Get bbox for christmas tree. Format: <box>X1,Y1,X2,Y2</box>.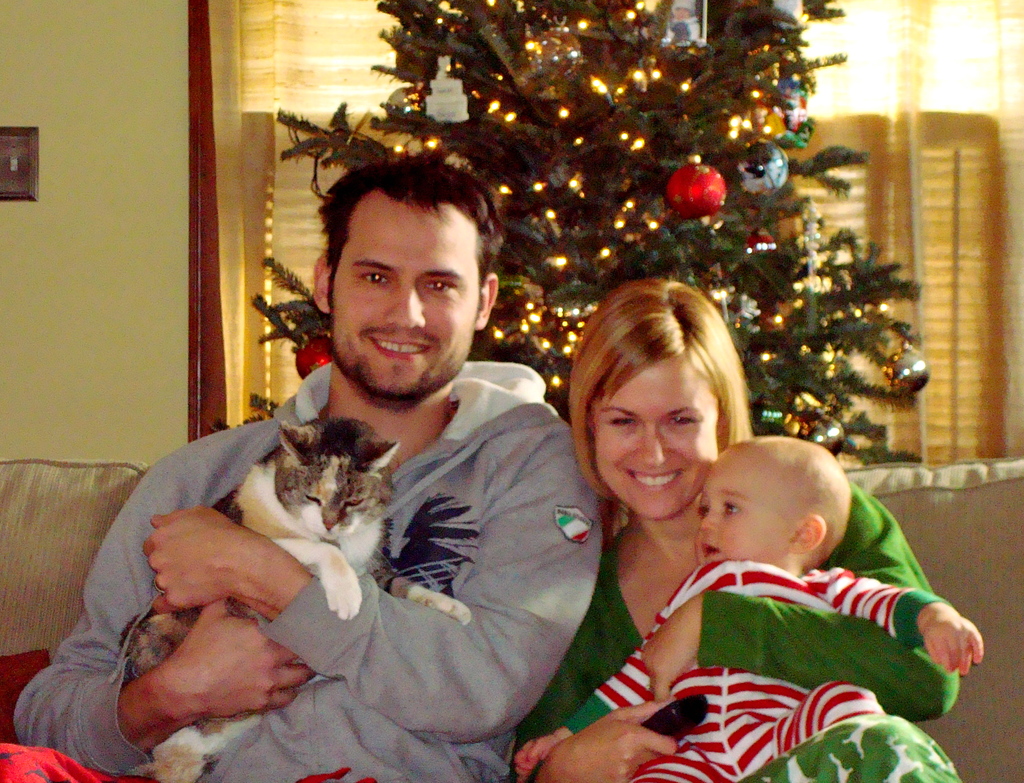
<box>216,0,927,471</box>.
